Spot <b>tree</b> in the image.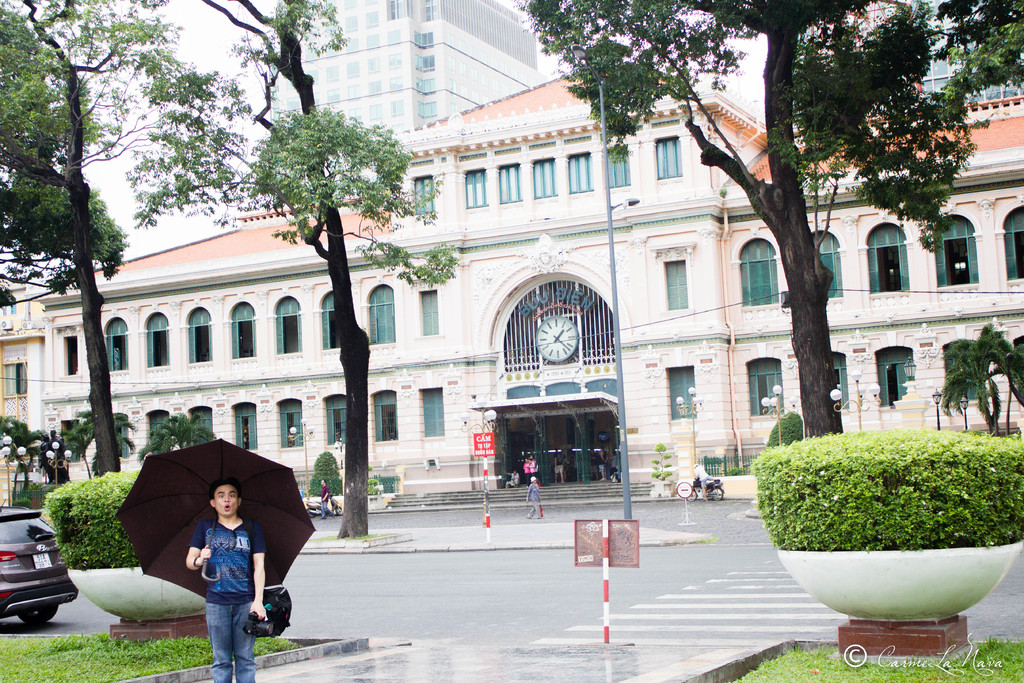
<b>tree</b> found at {"left": 39, "top": 0, "right": 466, "bottom": 535}.
